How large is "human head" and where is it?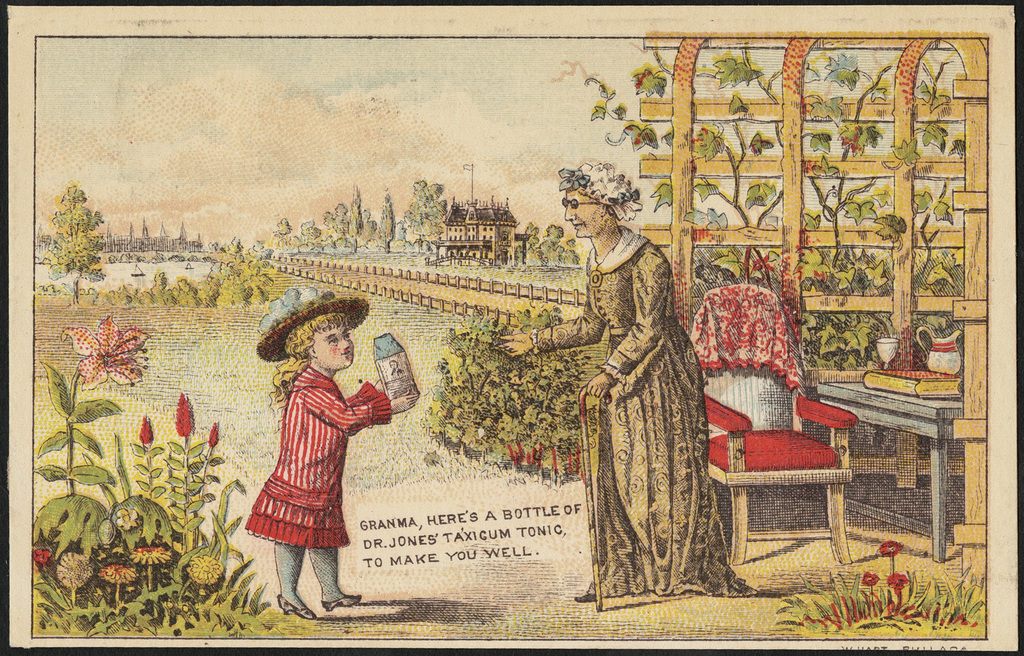
Bounding box: bbox=(558, 156, 653, 244).
